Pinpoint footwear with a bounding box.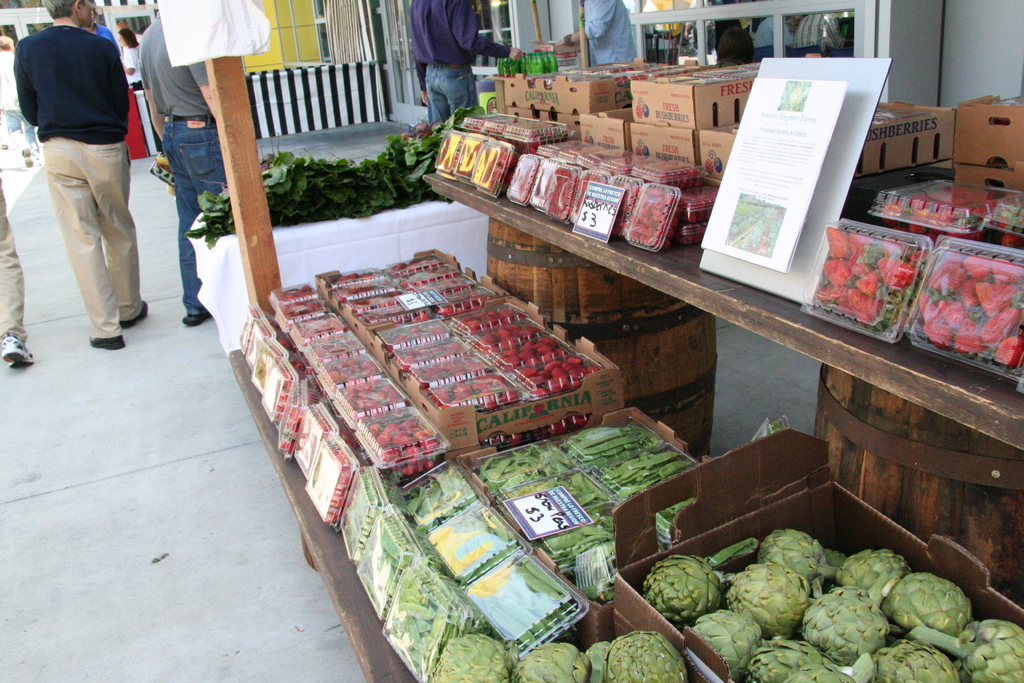
locate(88, 331, 125, 350).
